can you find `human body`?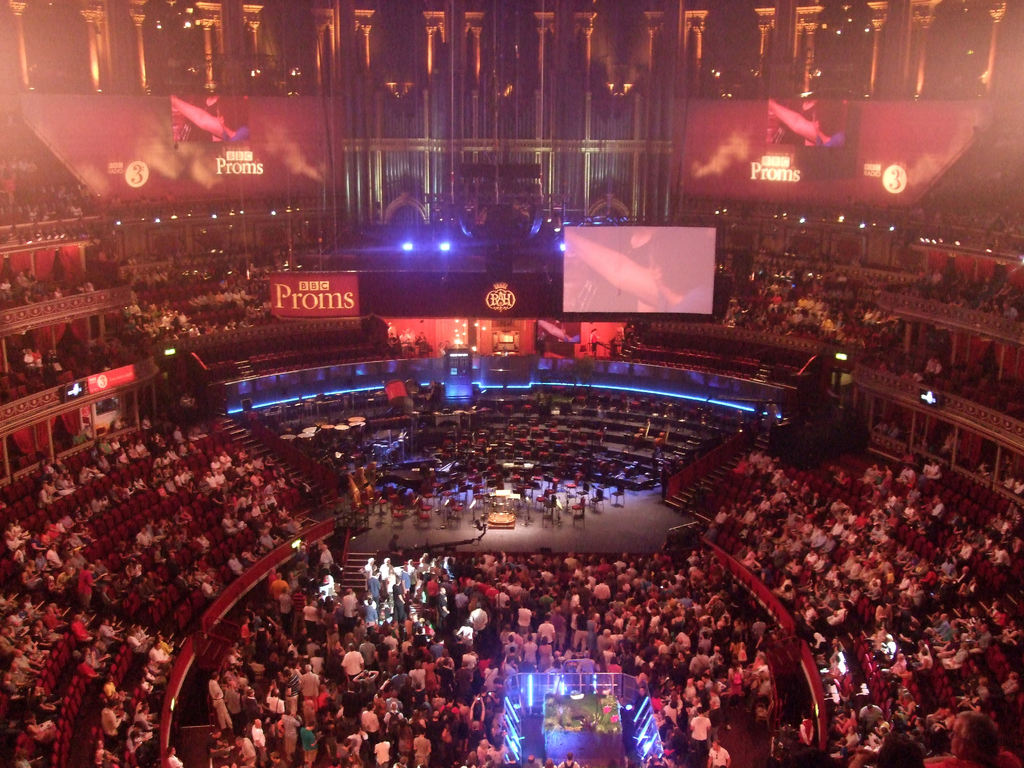
Yes, bounding box: bbox=[237, 732, 251, 766].
